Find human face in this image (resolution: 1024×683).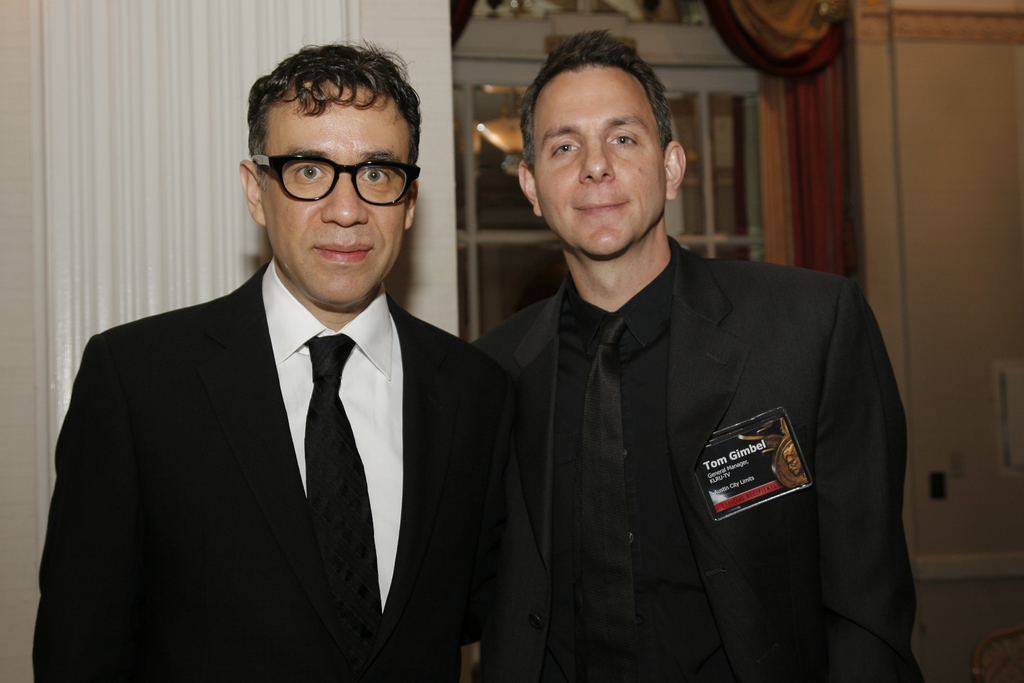
264,81,412,306.
